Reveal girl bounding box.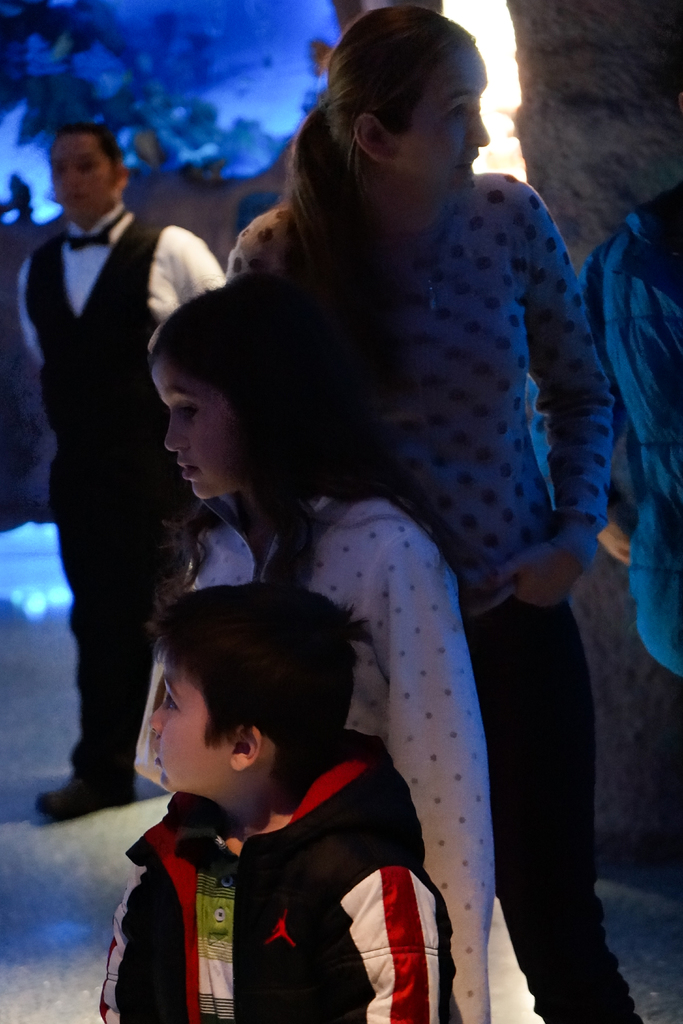
Revealed: [left=219, top=0, right=648, bottom=1023].
